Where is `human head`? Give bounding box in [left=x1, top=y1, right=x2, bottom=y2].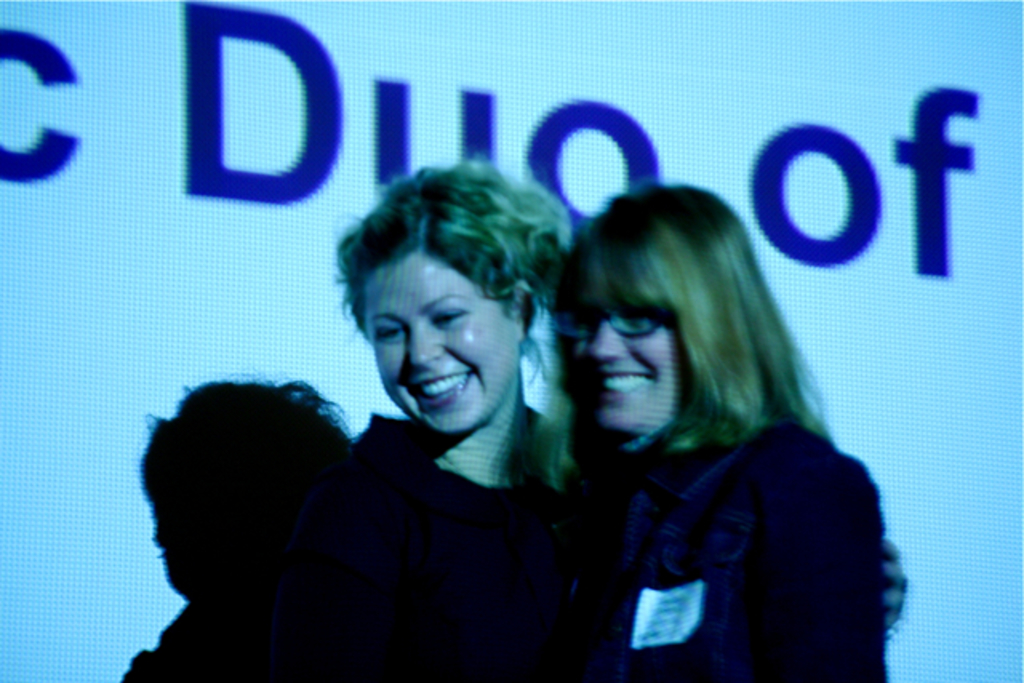
[left=554, top=181, right=755, bottom=435].
